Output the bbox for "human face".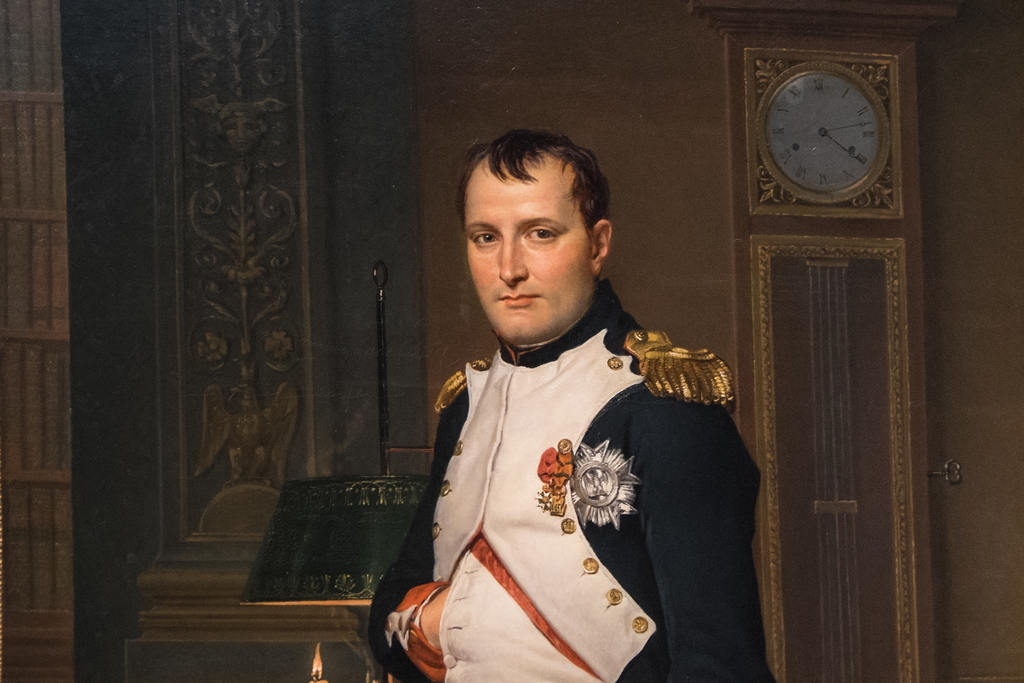
box=[464, 151, 595, 340].
